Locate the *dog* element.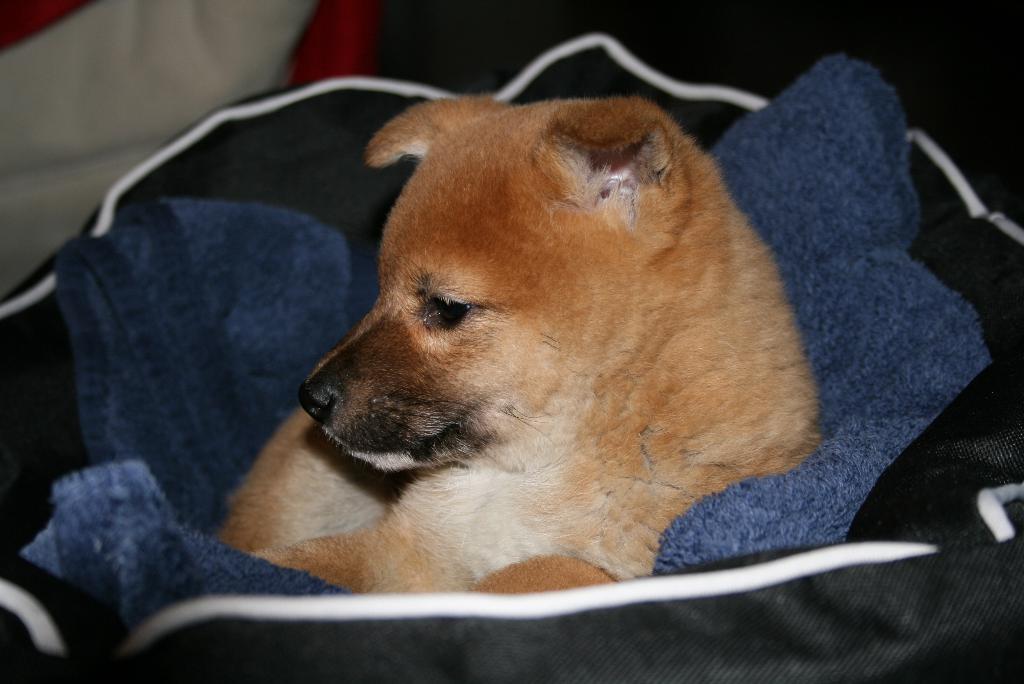
Element bbox: l=218, t=94, r=822, b=596.
